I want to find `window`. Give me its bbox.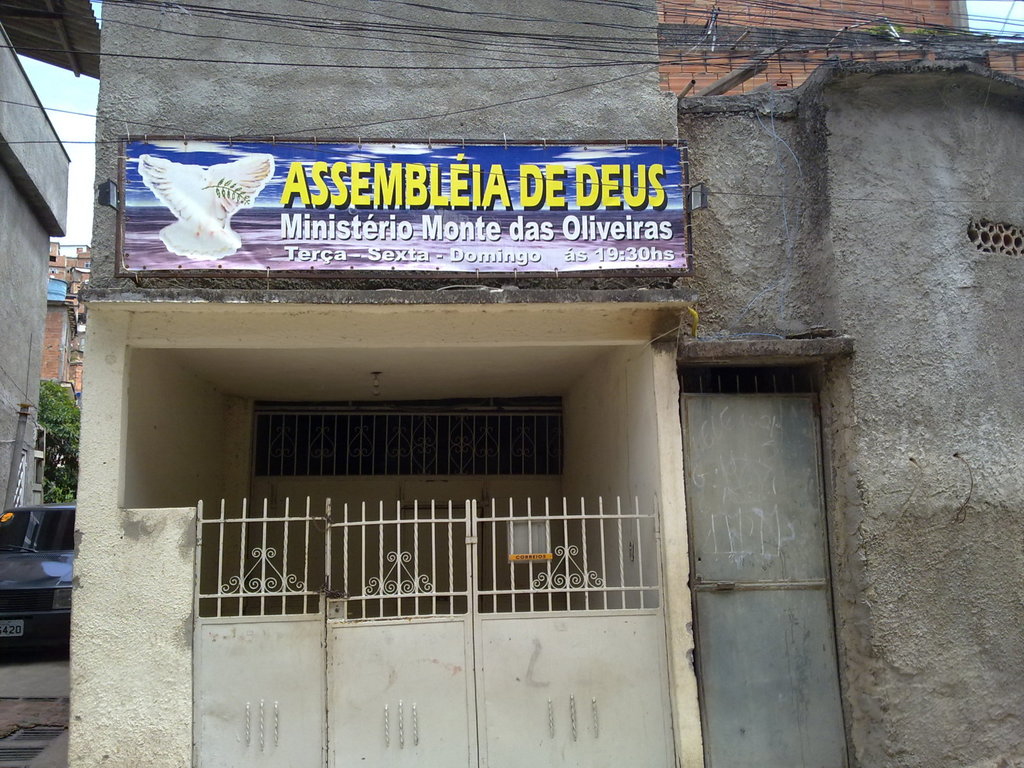
locate(955, 0, 1023, 53).
